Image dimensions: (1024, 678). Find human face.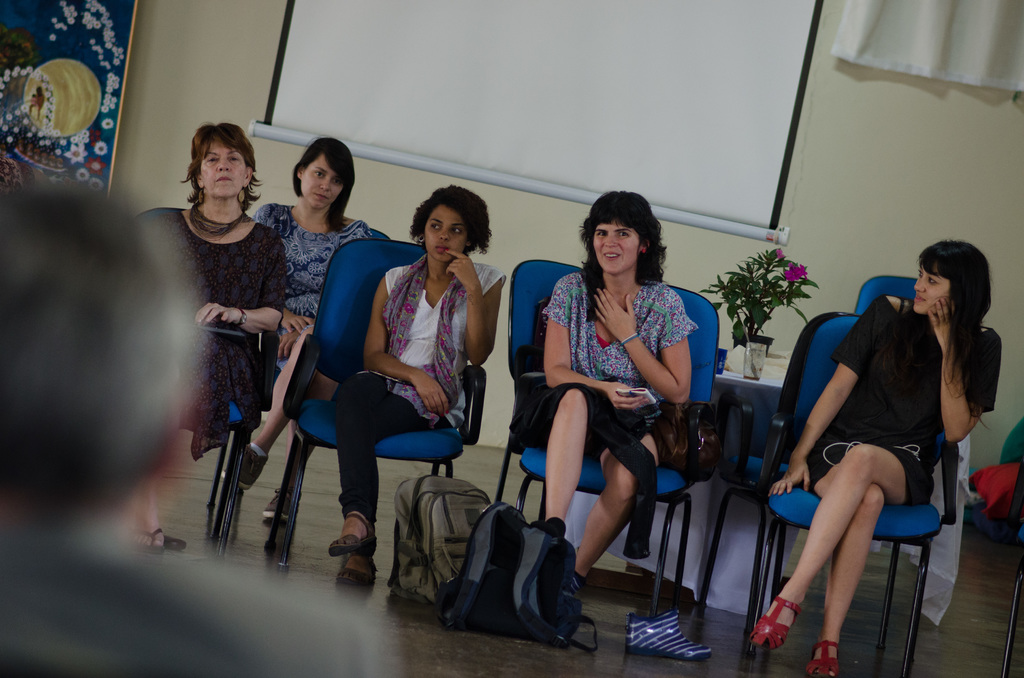
Rect(191, 139, 244, 202).
